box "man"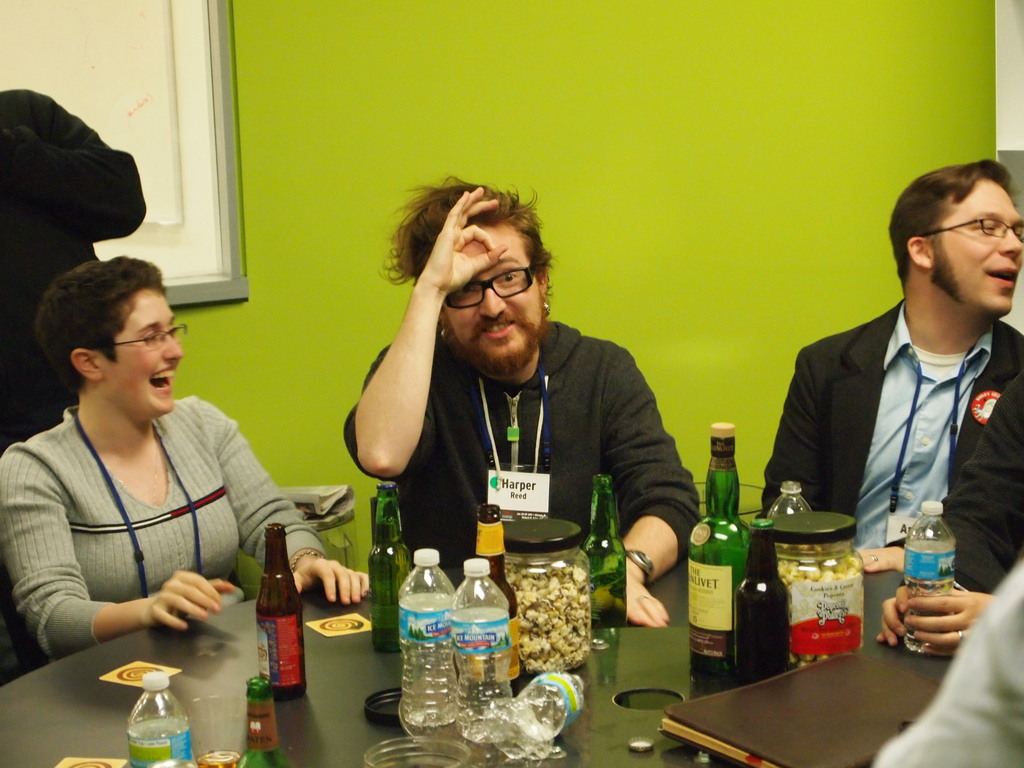
x1=758 y1=159 x2=1023 y2=602
